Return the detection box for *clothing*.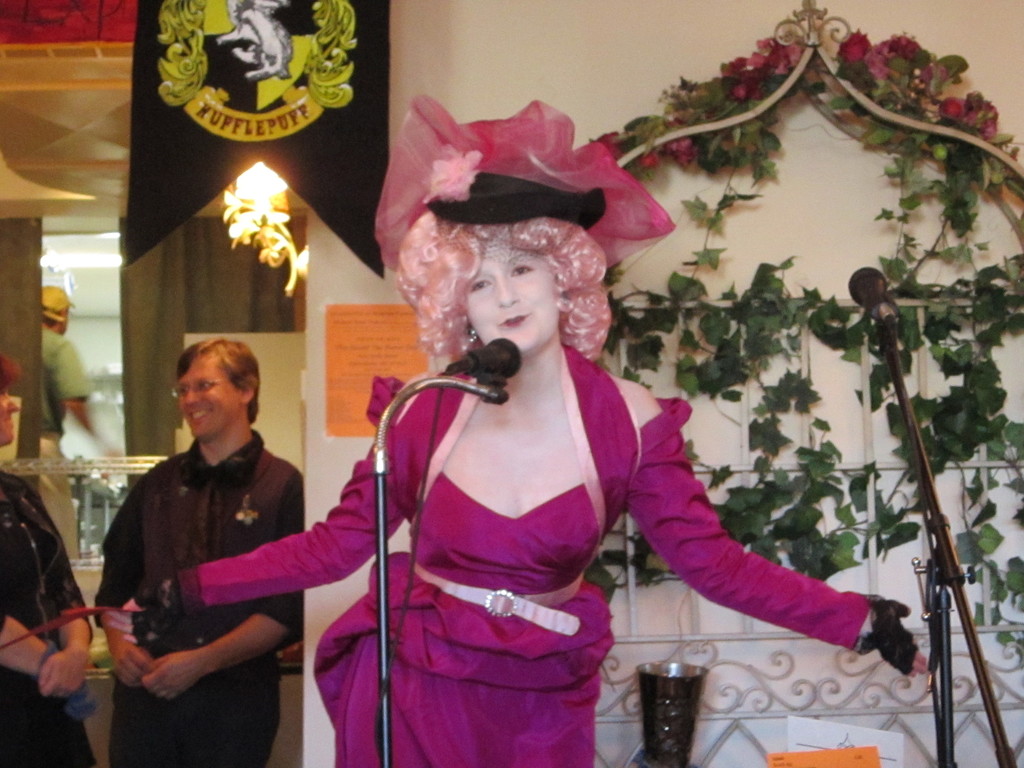
42/312/97/478.
